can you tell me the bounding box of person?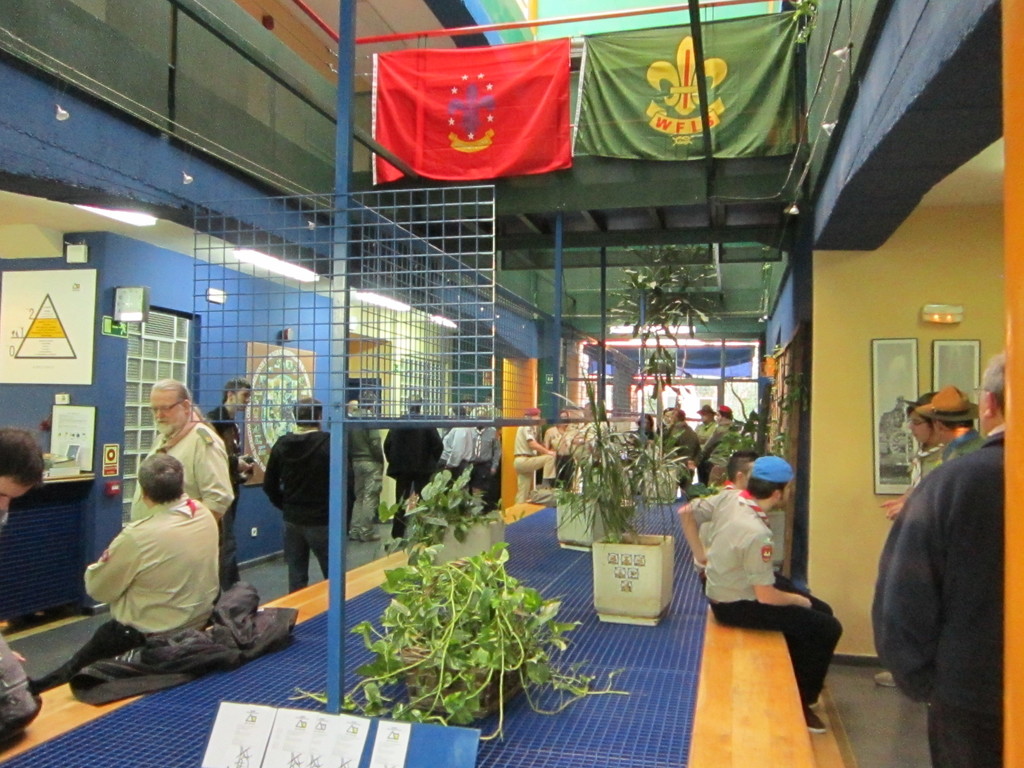
crop(262, 392, 353, 589).
